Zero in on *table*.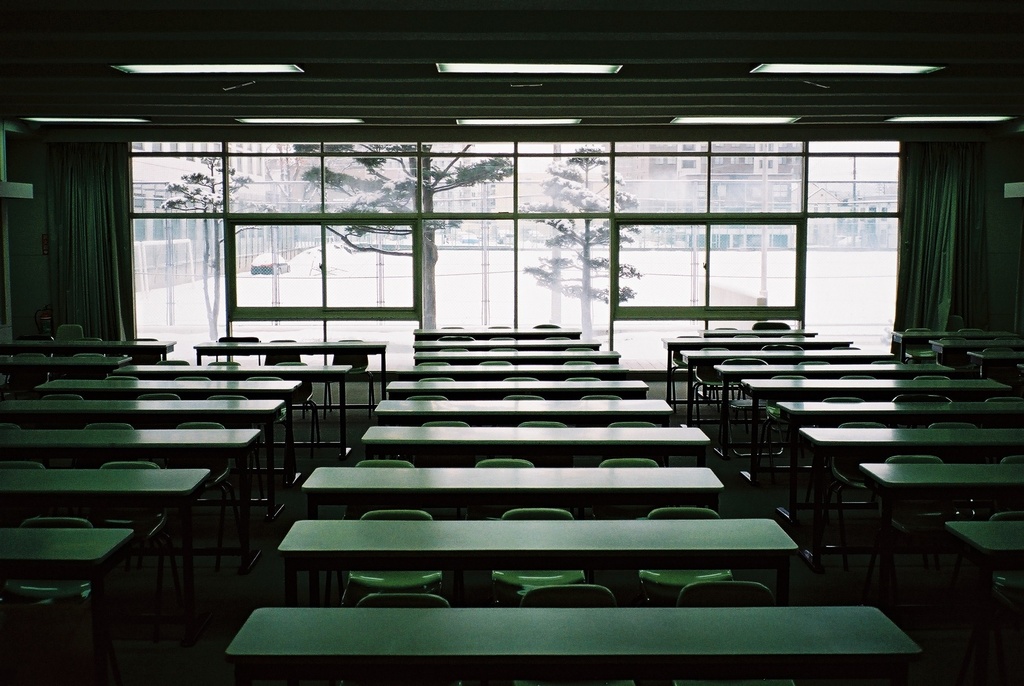
Zeroed in: l=120, t=357, r=362, b=462.
